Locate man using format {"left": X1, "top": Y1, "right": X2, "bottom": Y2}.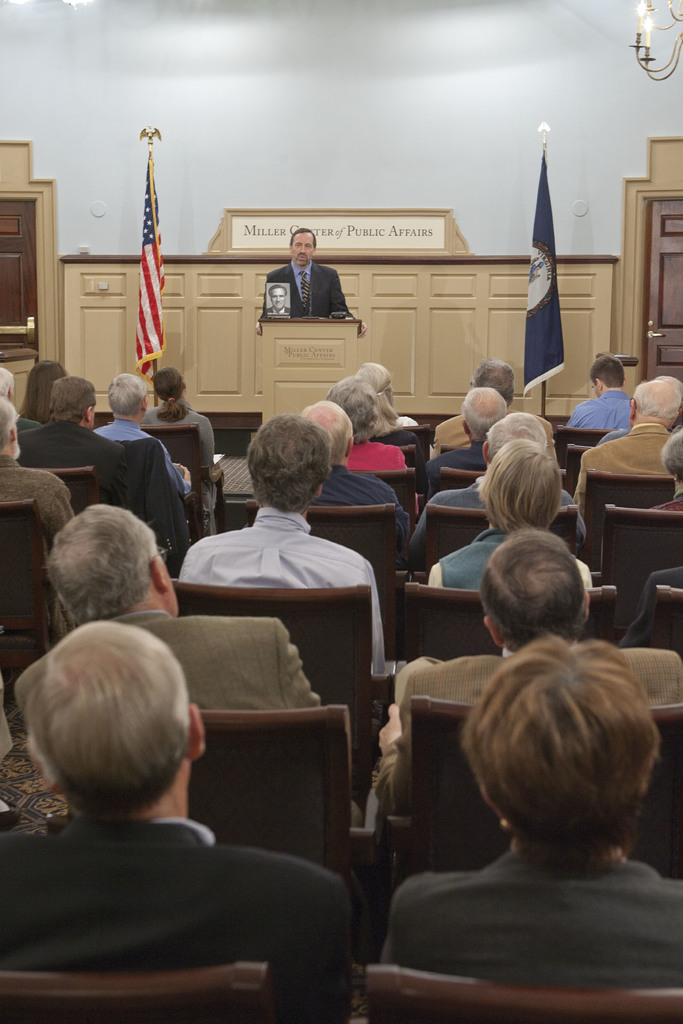
{"left": 407, "top": 401, "right": 589, "bottom": 531}.
